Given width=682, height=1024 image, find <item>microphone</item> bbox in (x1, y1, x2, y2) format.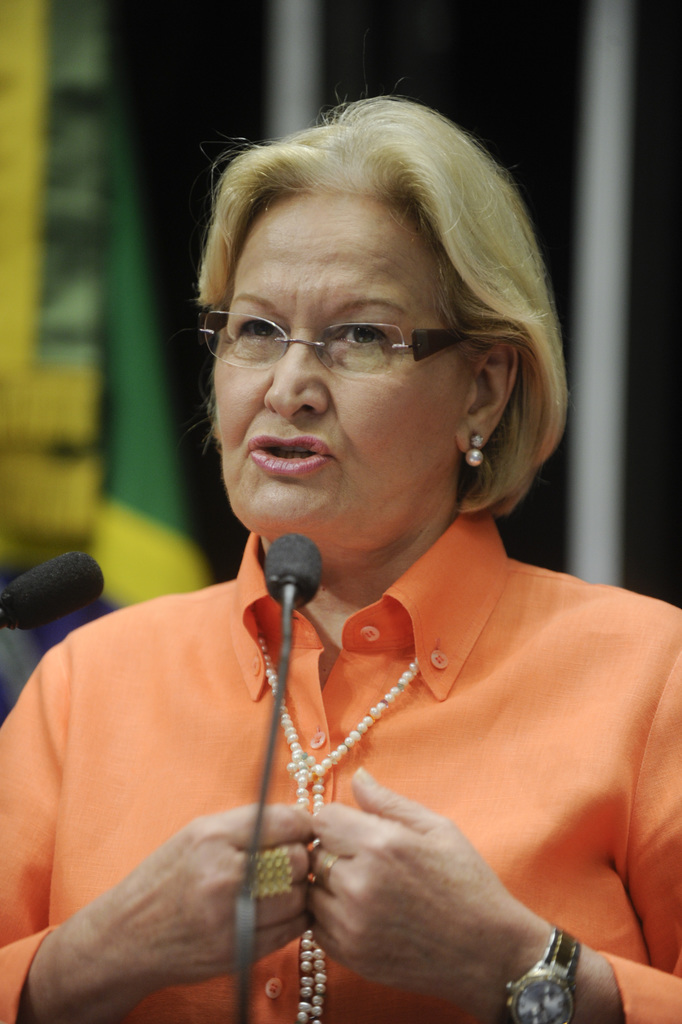
(0, 551, 111, 627).
